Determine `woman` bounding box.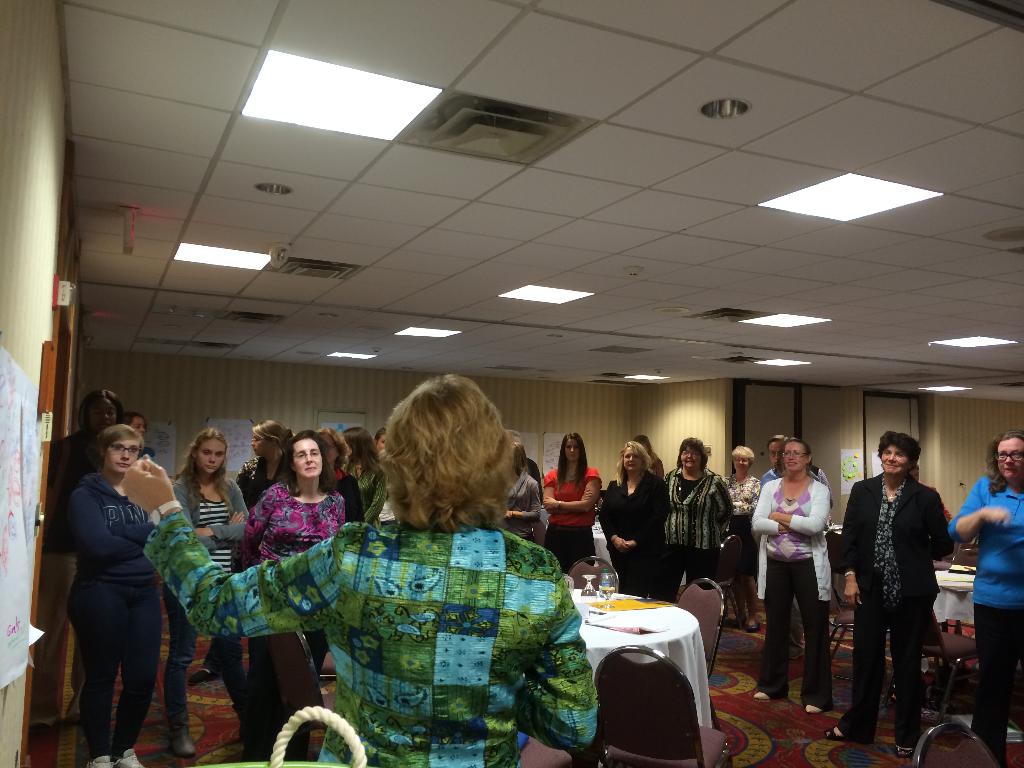
Determined: {"left": 714, "top": 442, "right": 756, "bottom": 634}.
